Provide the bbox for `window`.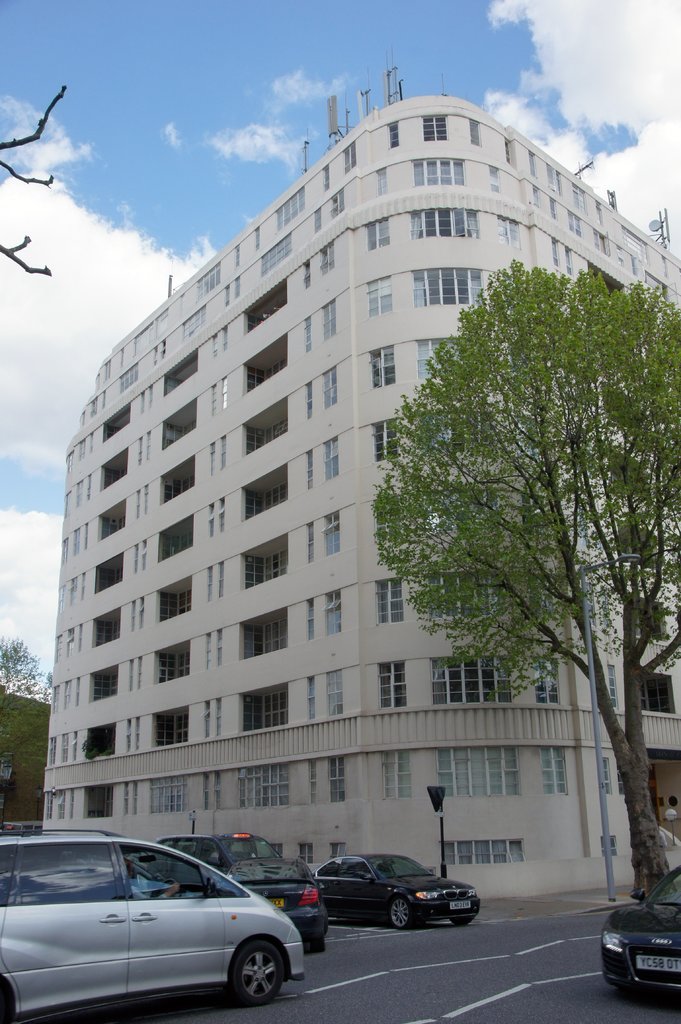
box=[495, 132, 523, 169].
